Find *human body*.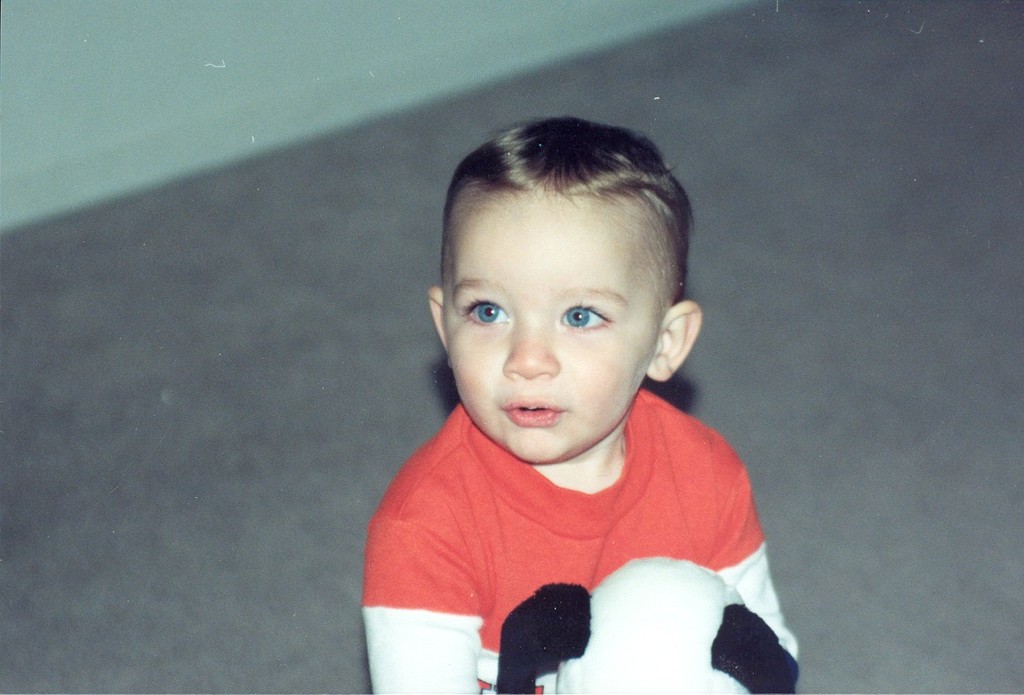
351,159,793,690.
